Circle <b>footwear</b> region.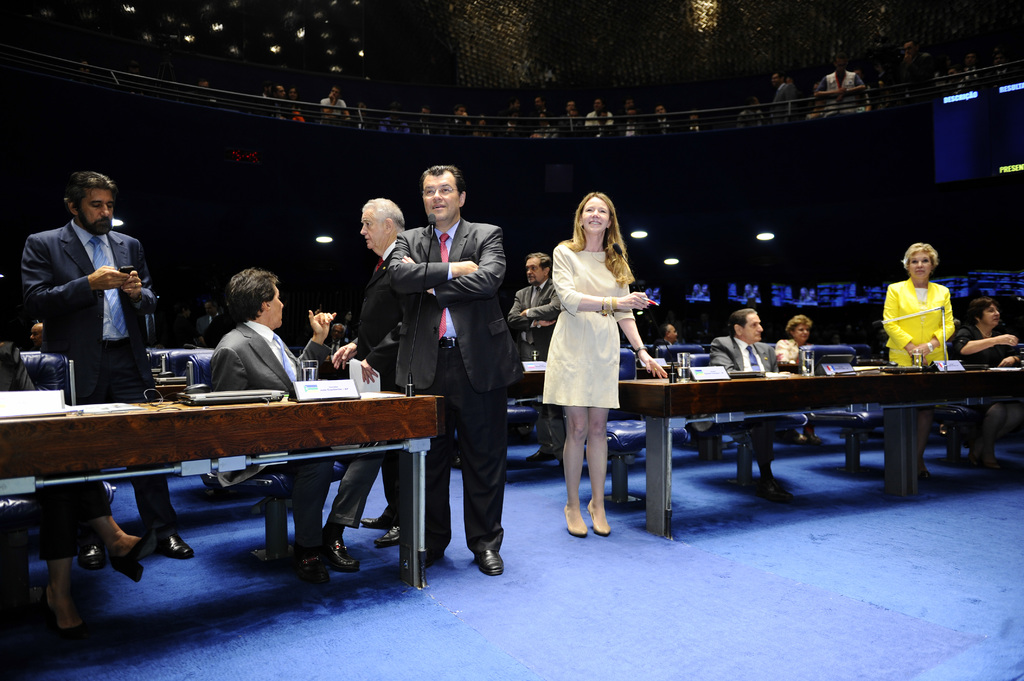
Region: rect(472, 543, 502, 575).
